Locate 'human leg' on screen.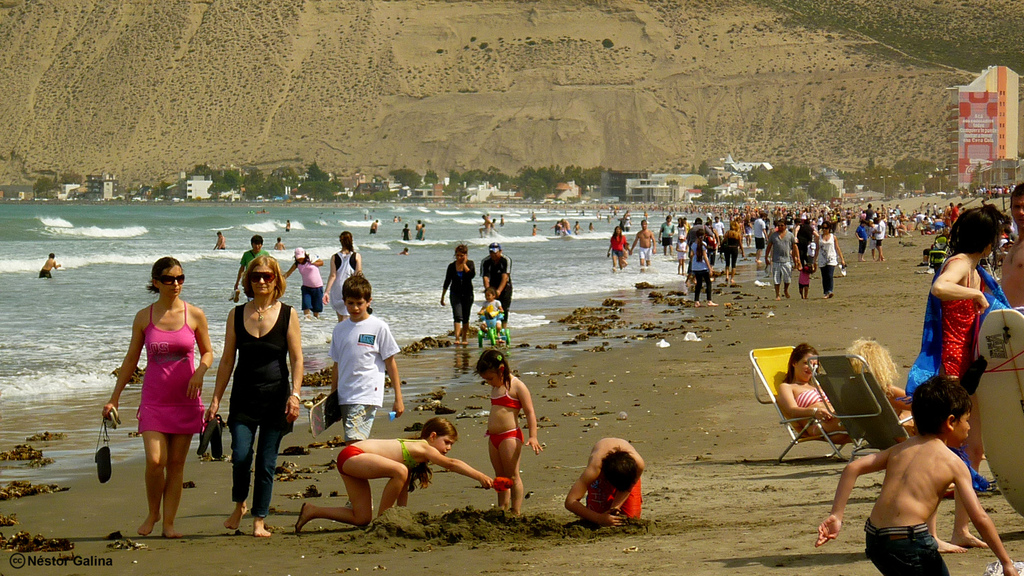
On screen at (339, 391, 375, 439).
